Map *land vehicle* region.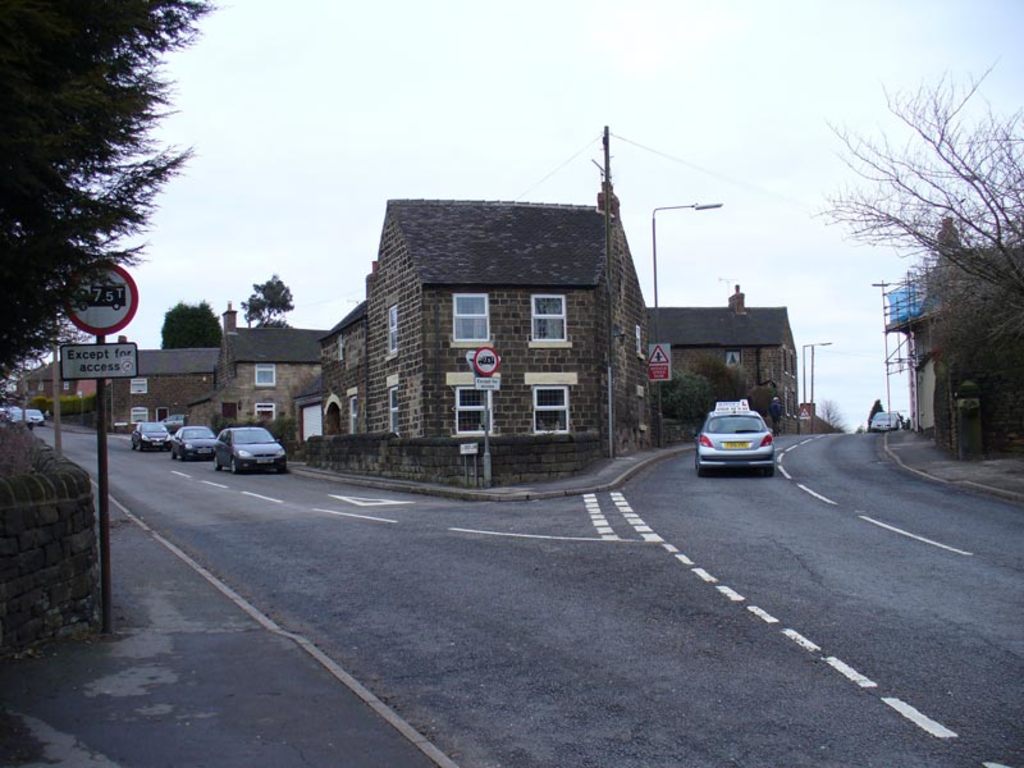
Mapped to pyautogui.locateOnScreen(691, 403, 778, 483).
